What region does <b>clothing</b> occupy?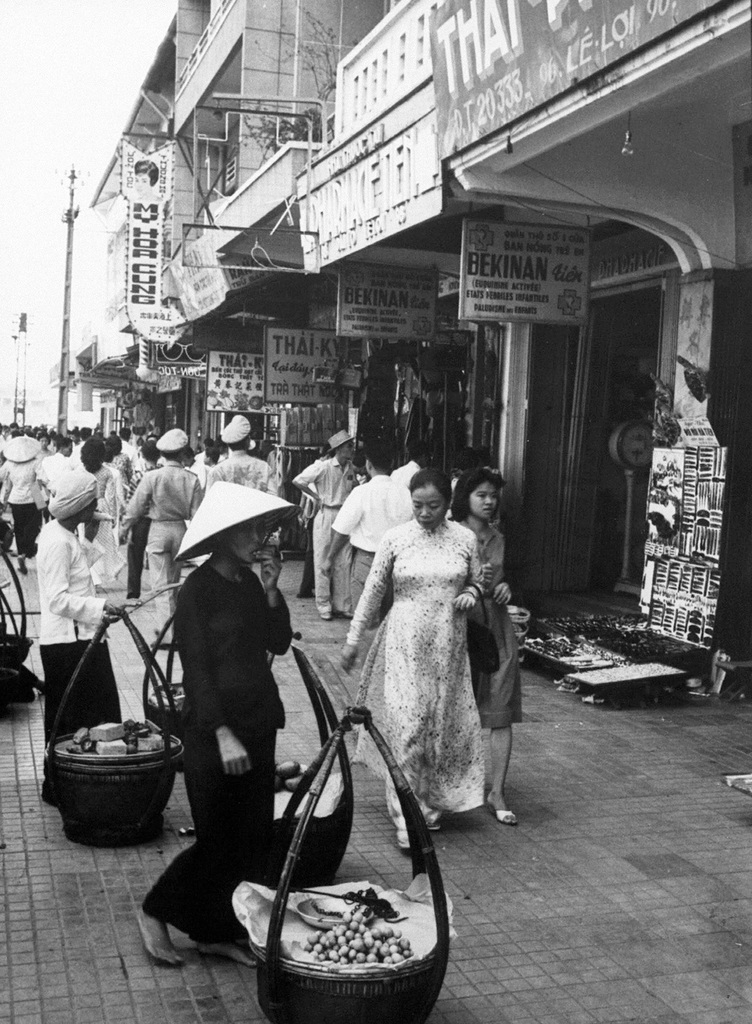
35 514 123 797.
